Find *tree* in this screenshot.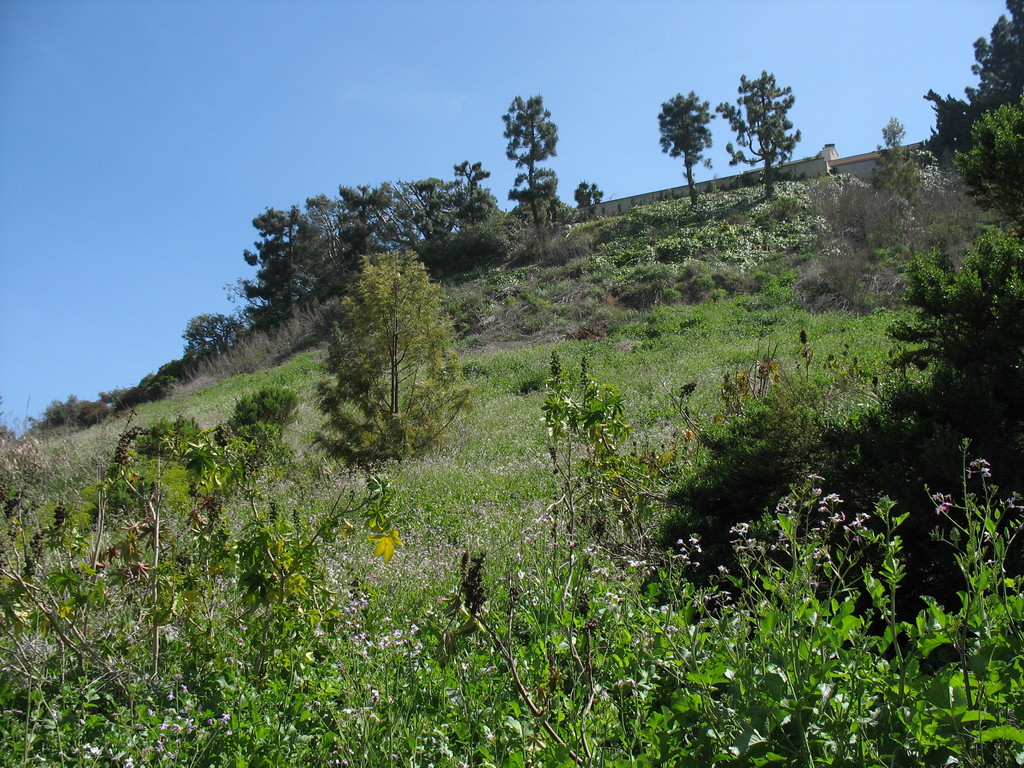
The bounding box for *tree* is locate(714, 67, 802, 204).
